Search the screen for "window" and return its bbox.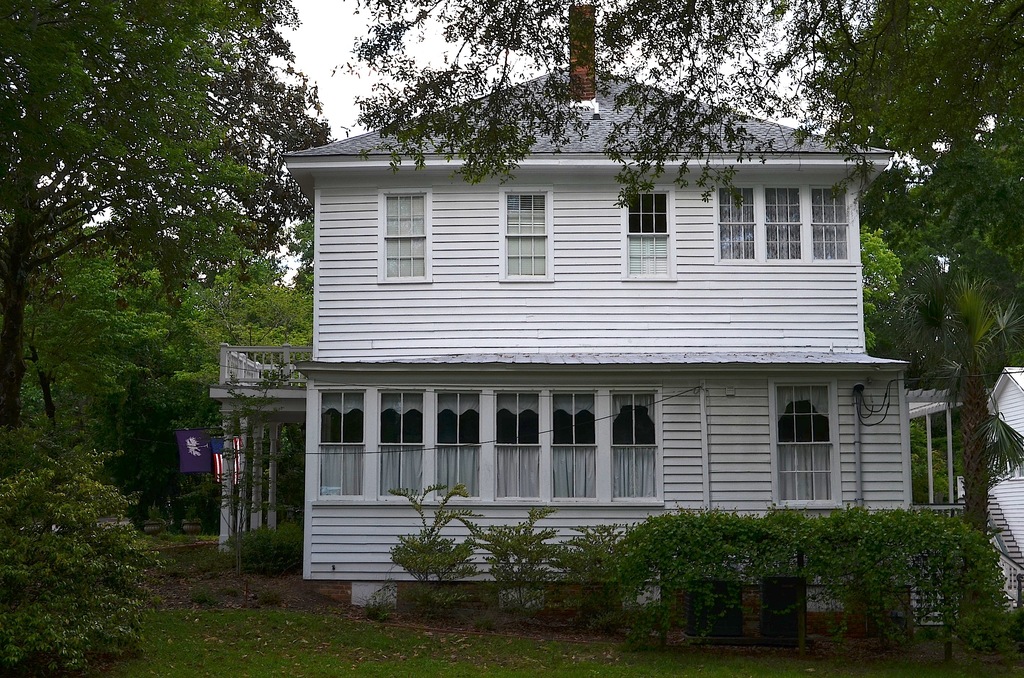
Found: {"left": 314, "top": 389, "right": 367, "bottom": 498}.
